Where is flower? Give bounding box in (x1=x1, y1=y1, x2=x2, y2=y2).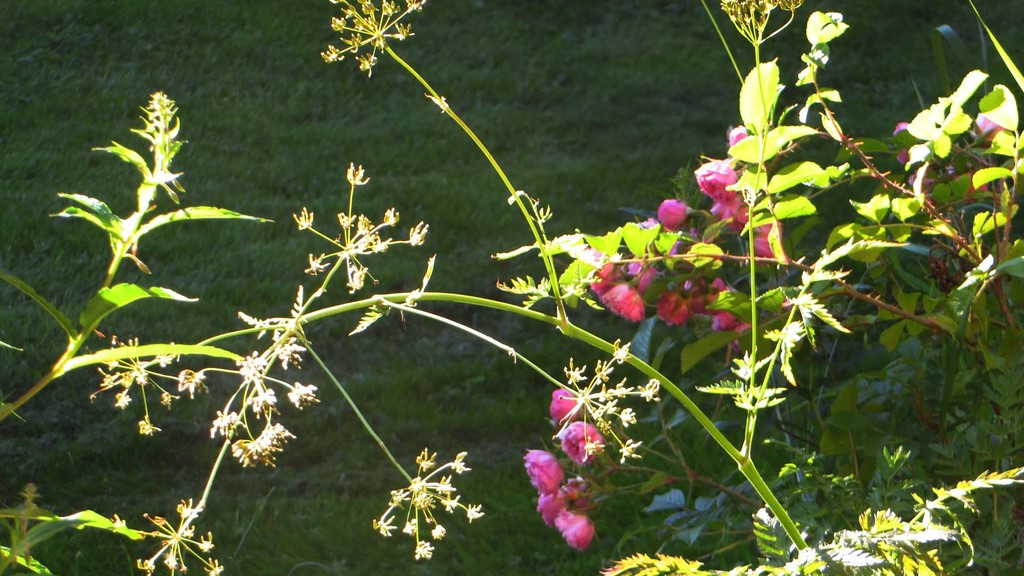
(x1=726, y1=123, x2=752, y2=148).
